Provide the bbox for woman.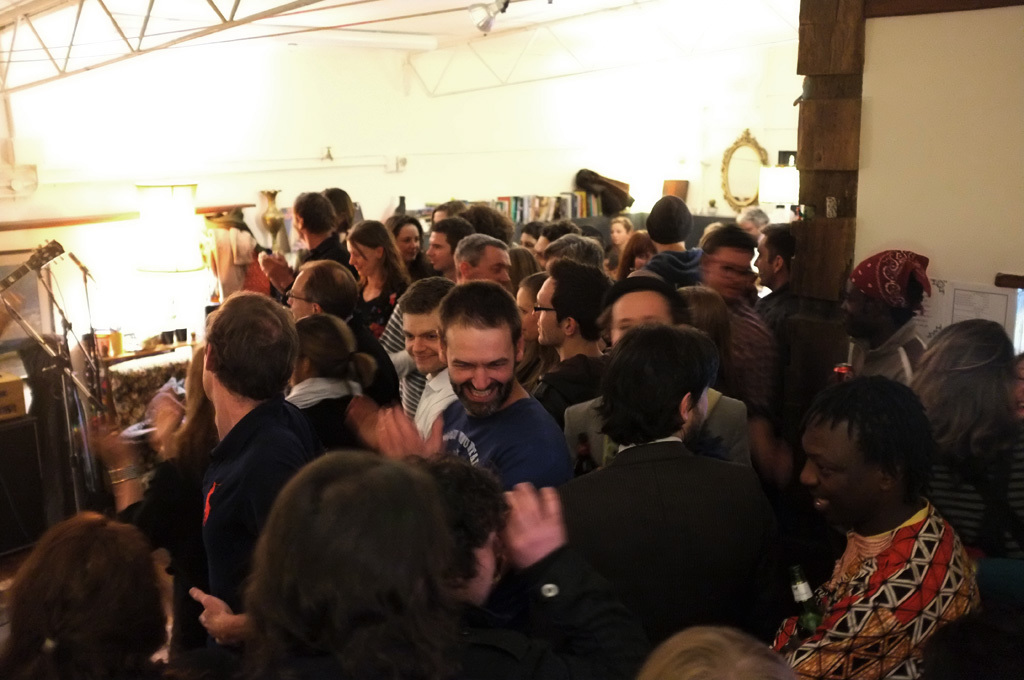
<region>355, 204, 404, 346</region>.
